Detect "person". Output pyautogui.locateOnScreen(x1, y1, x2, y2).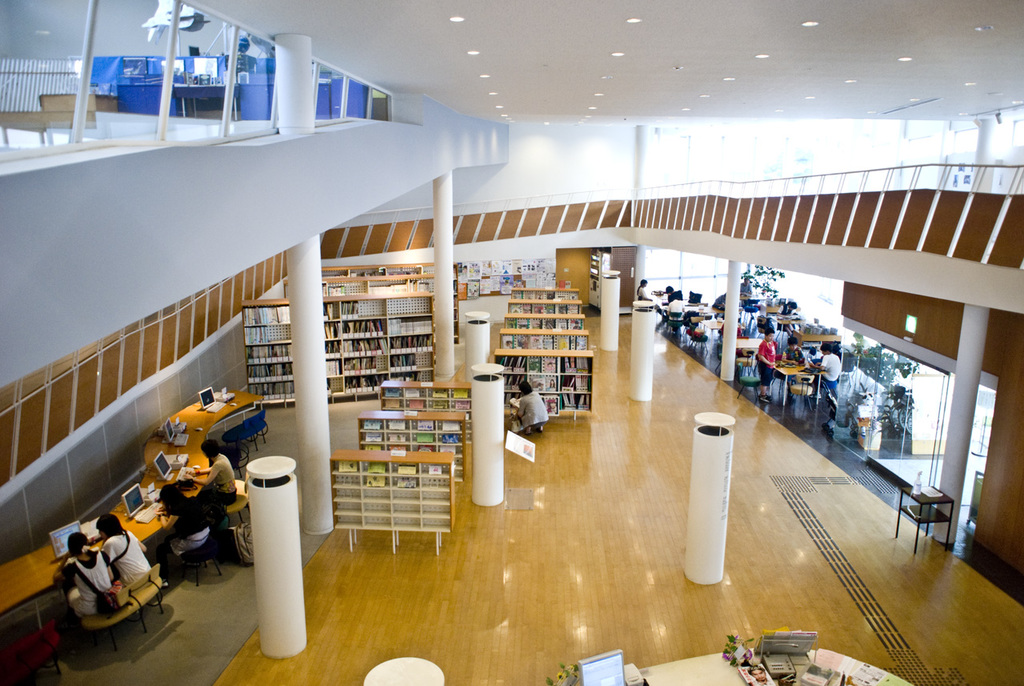
pyautogui.locateOnScreen(750, 329, 775, 397).
